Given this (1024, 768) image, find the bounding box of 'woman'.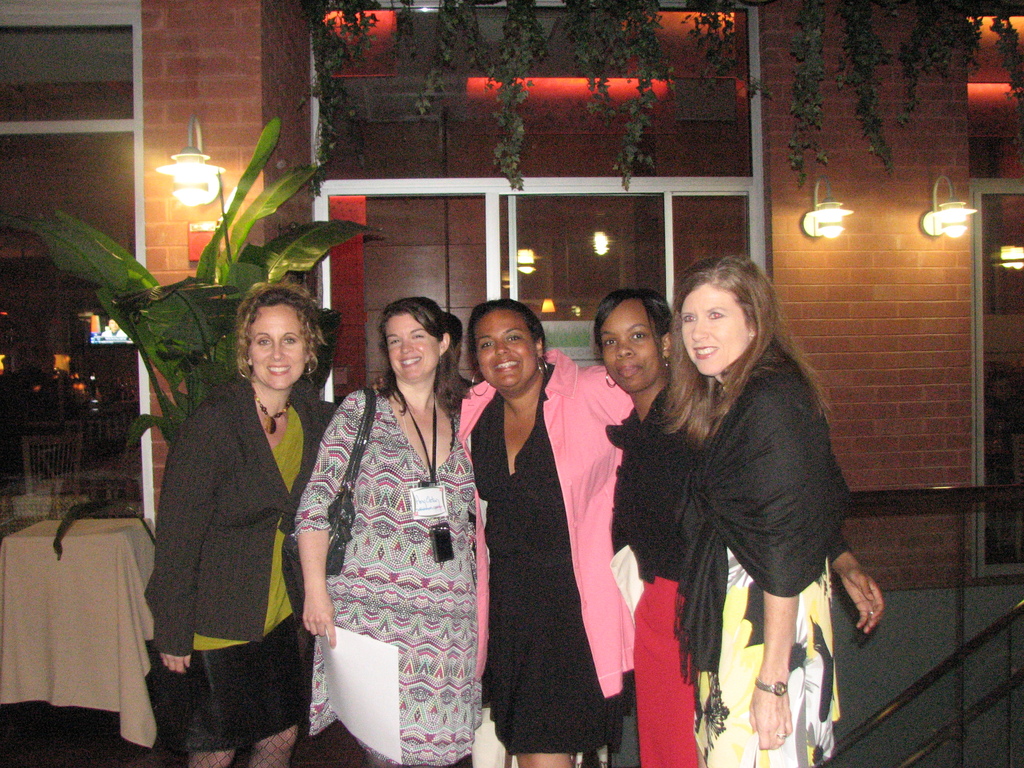
(646,255,852,767).
